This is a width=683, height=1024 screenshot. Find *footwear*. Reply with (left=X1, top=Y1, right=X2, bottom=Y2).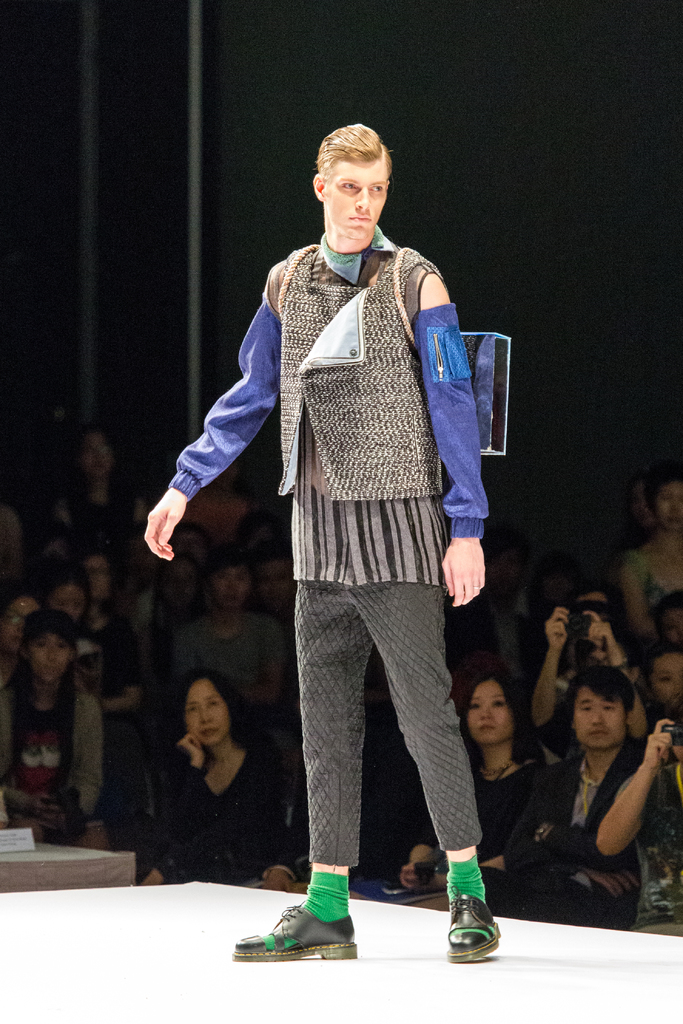
(left=233, top=895, right=368, bottom=966).
